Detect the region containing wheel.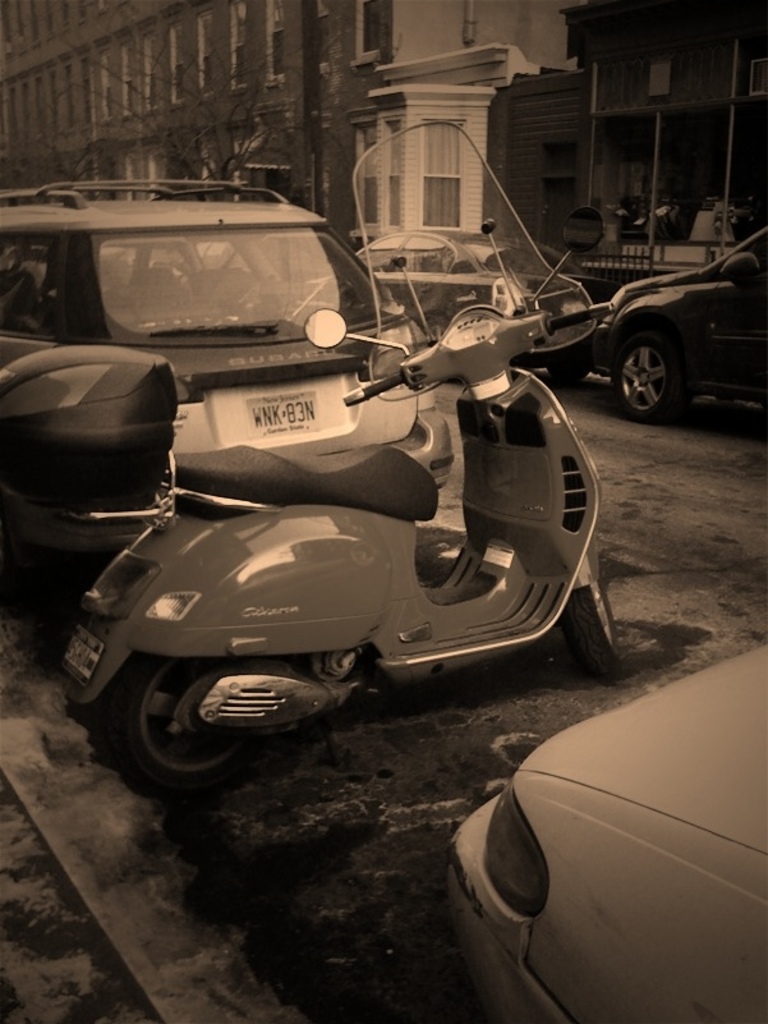
x1=615, y1=329, x2=690, y2=426.
